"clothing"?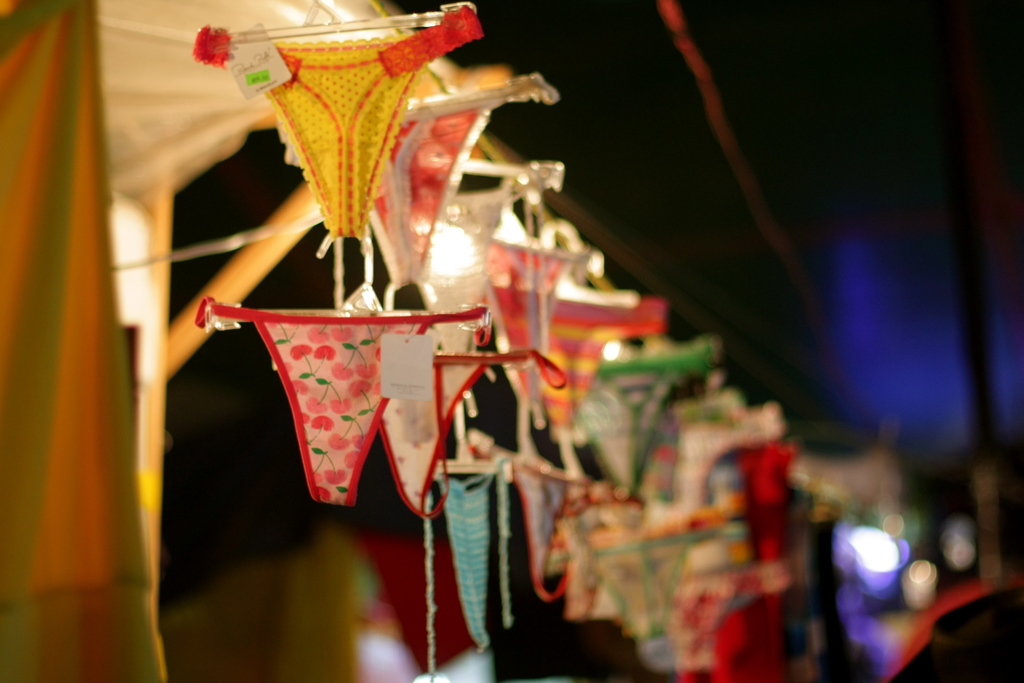
x1=876, y1=582, x2=1008, y2=679
